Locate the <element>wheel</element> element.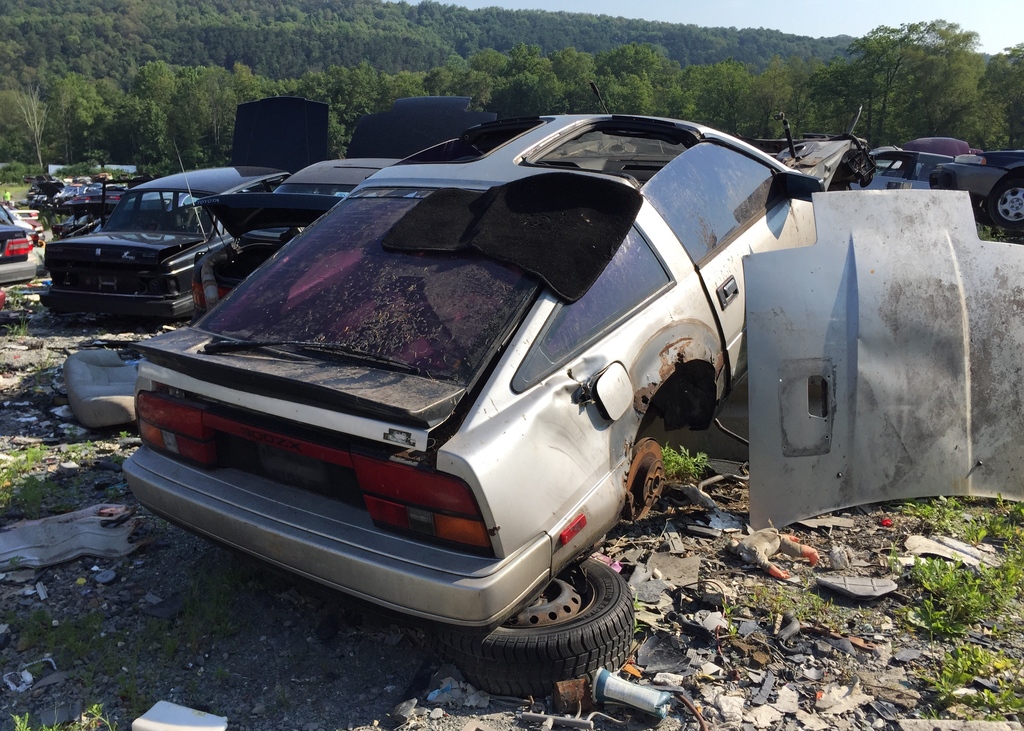
Element bbox: x1=988 y1=179 x2=1023 y2=228.
